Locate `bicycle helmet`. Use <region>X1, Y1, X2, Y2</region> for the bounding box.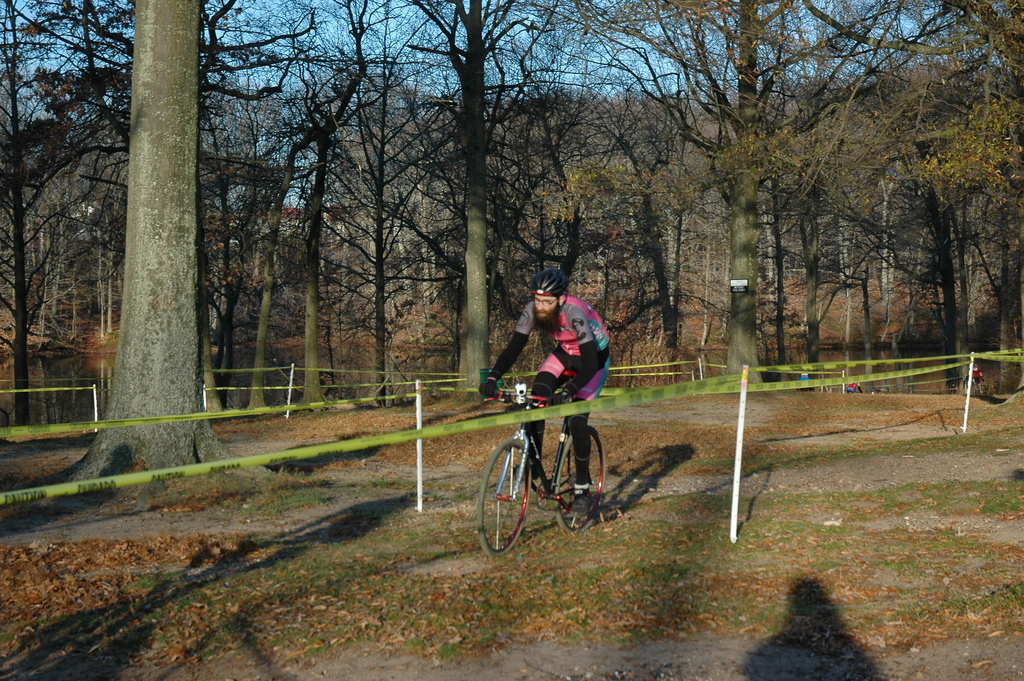
<region>529, 267, 566, 301</region>.
